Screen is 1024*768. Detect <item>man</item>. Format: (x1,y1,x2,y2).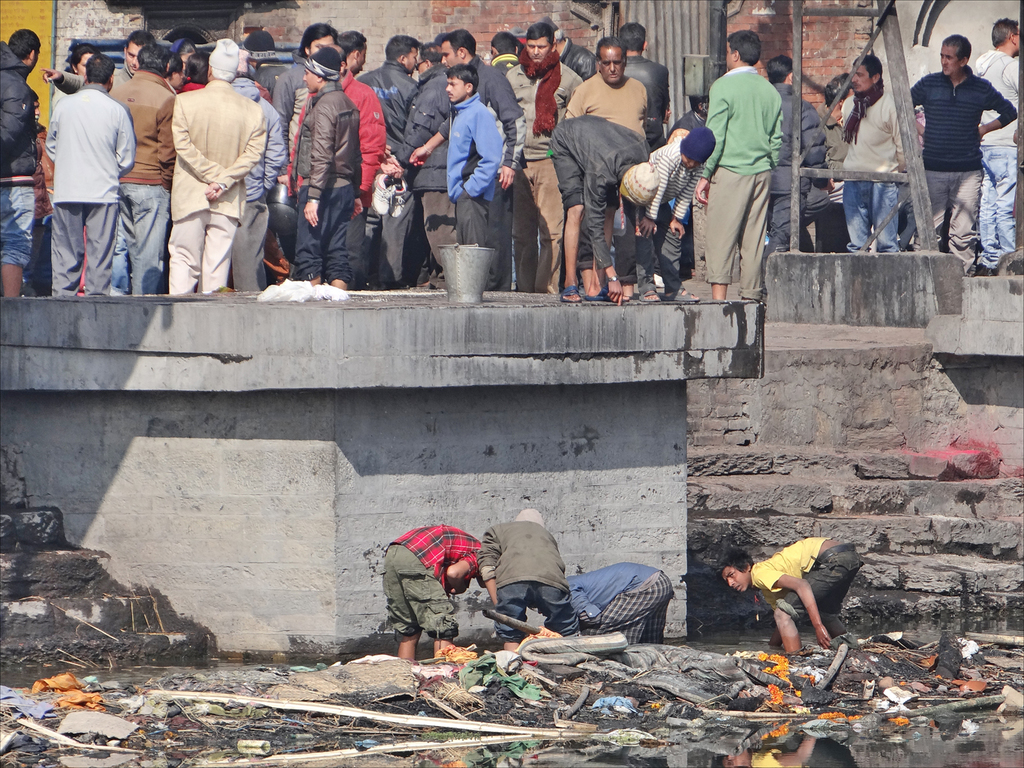
(813,70,866,253).
